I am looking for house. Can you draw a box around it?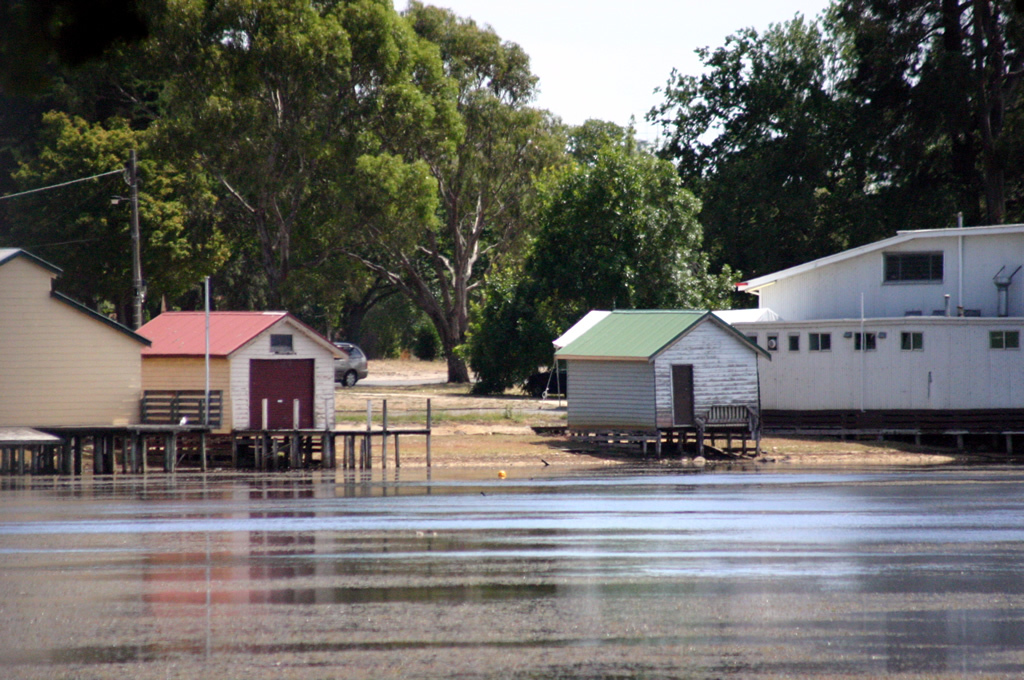
Sure, the bounding box is BBox(714, 216, 1023, 421).
